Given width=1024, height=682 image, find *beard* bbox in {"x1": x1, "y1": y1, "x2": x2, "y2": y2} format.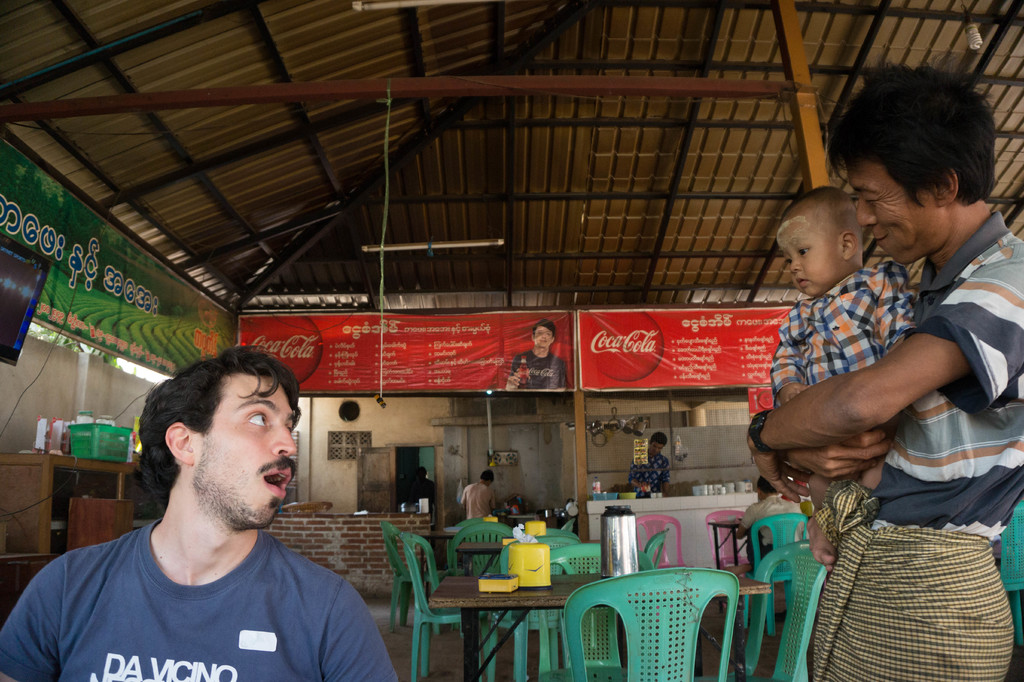
{"x1": 189, "y1": 451, "x2": 285, "y2": 533}.
